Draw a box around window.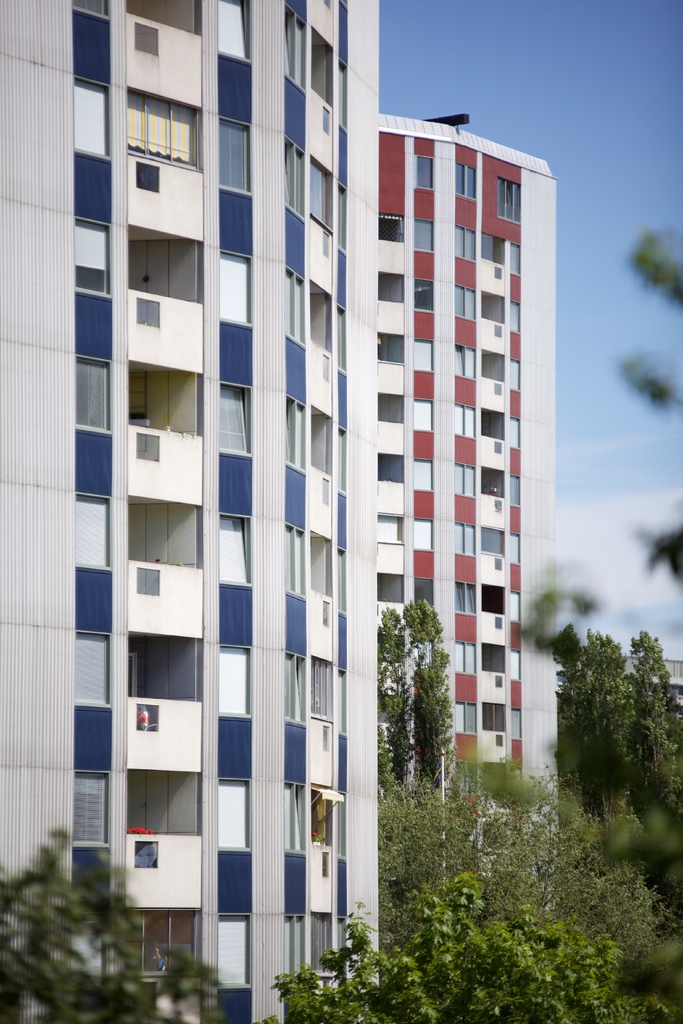
453,579,478,614.
